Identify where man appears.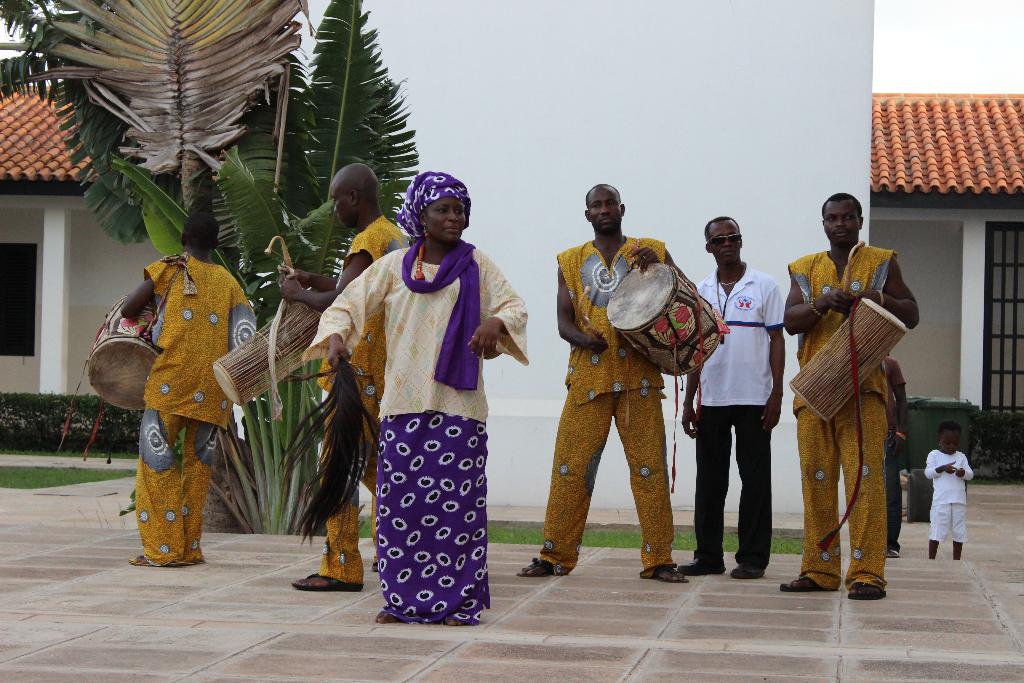
Appears at left=677, top=211, right=790, bottom=584.
